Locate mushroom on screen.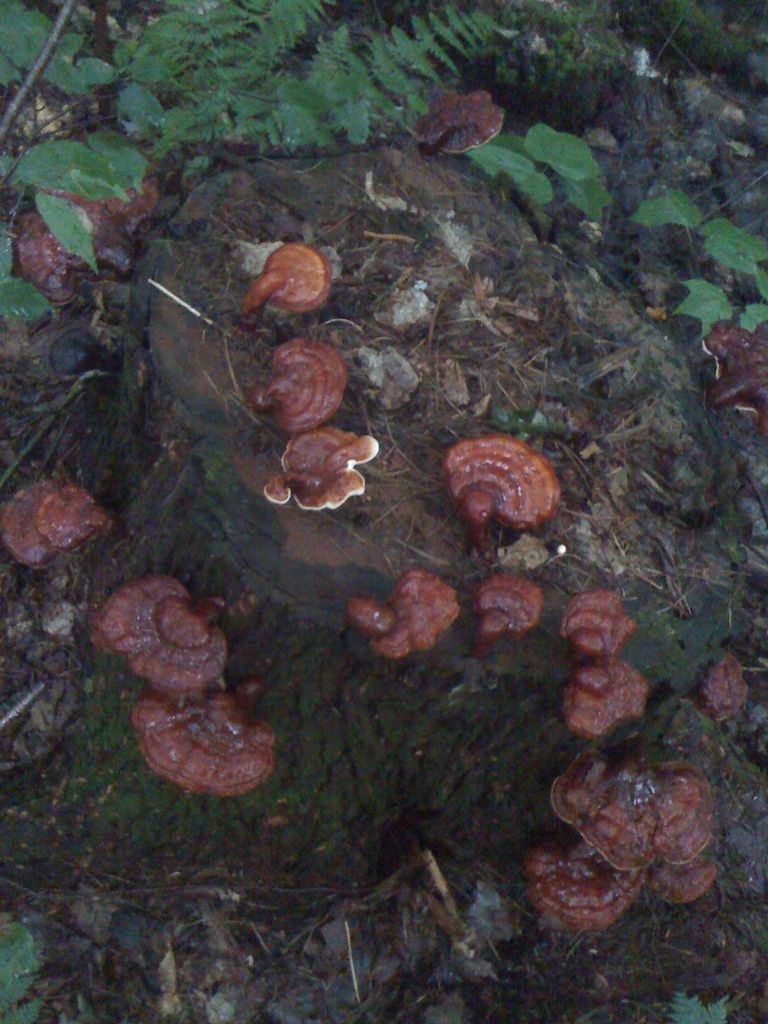
On screen at 560/659/653/739.
